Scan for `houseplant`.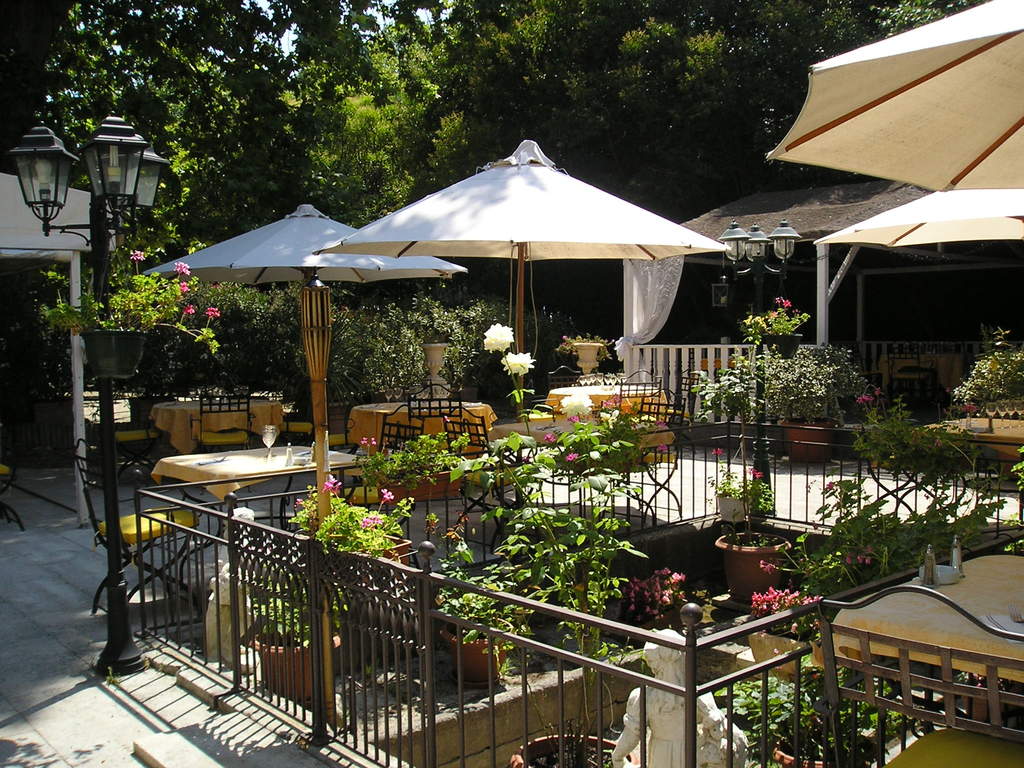
Scan result: box=[248, 537, 337, 705].
